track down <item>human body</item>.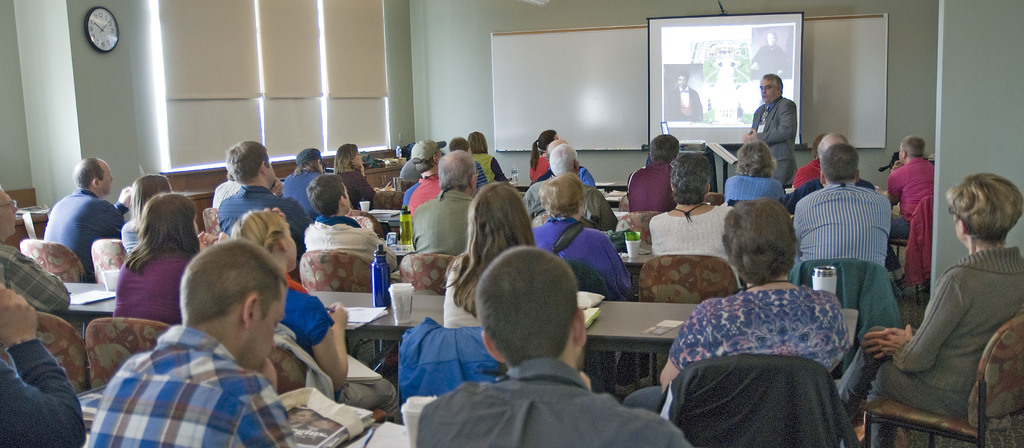
Tracked to [left=621, top=196, right=850, bottom=411].
